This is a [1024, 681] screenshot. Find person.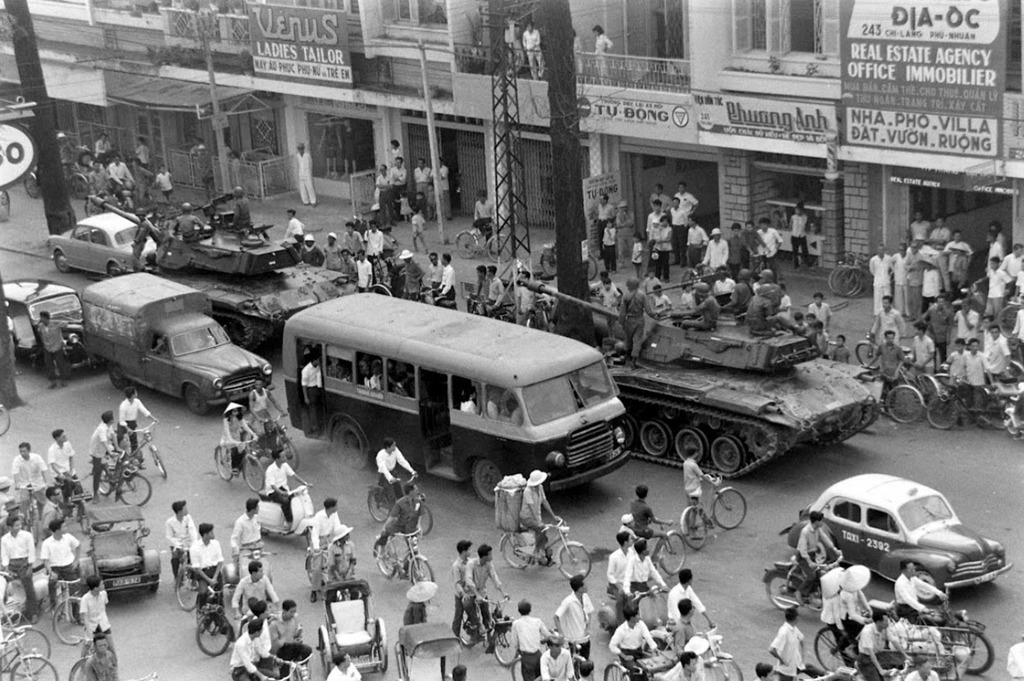
Bounding box: [x1=368, y1=361, x2=403, y2=394].
